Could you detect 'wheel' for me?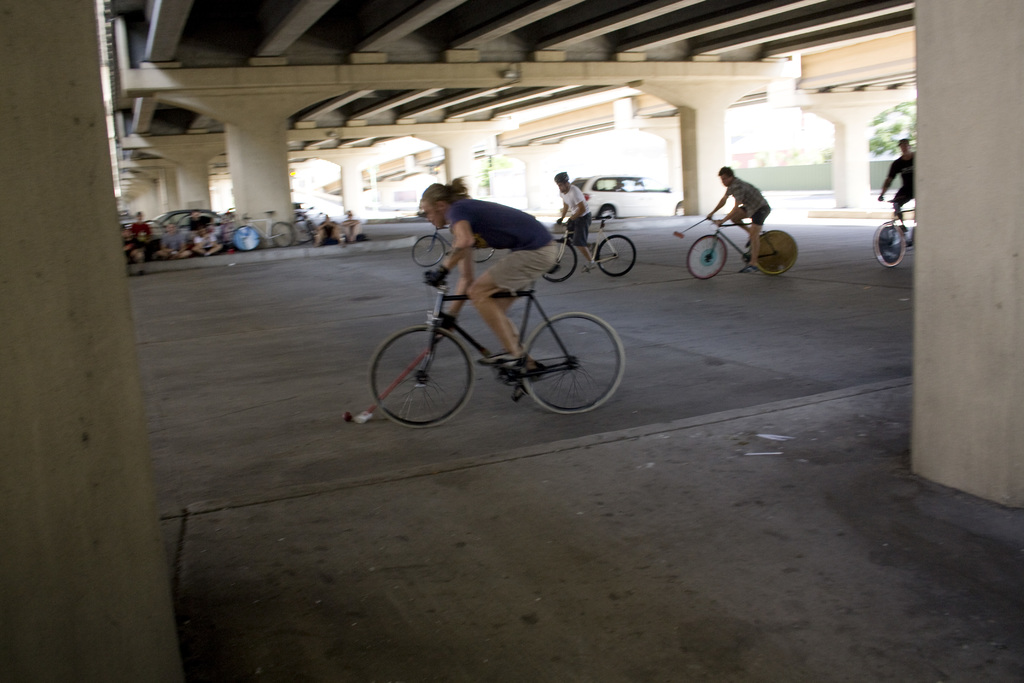
Detection result: Rect(235, 228, 257, 248).
